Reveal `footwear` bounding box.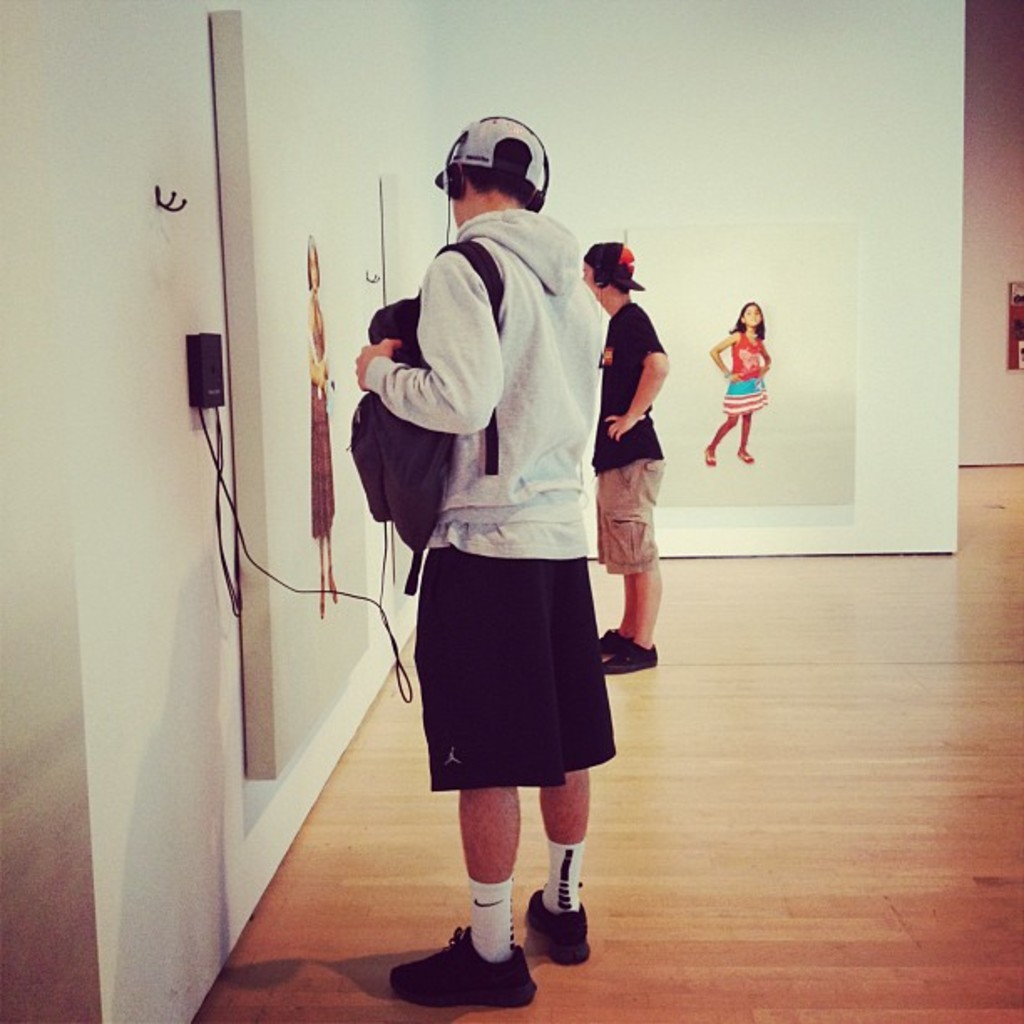
Revealed: select_region(522, 887, 594, 967).
